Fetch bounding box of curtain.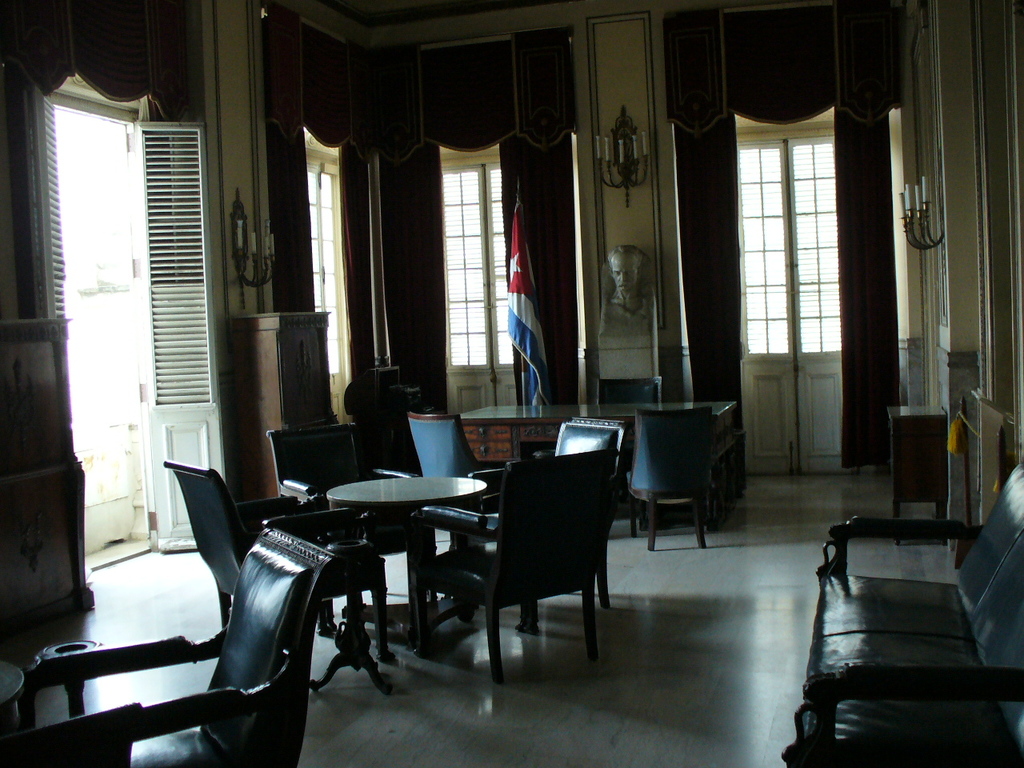
Bbox: {"left": 371, "top": 30, "right": 578, "bottom": 416}.
